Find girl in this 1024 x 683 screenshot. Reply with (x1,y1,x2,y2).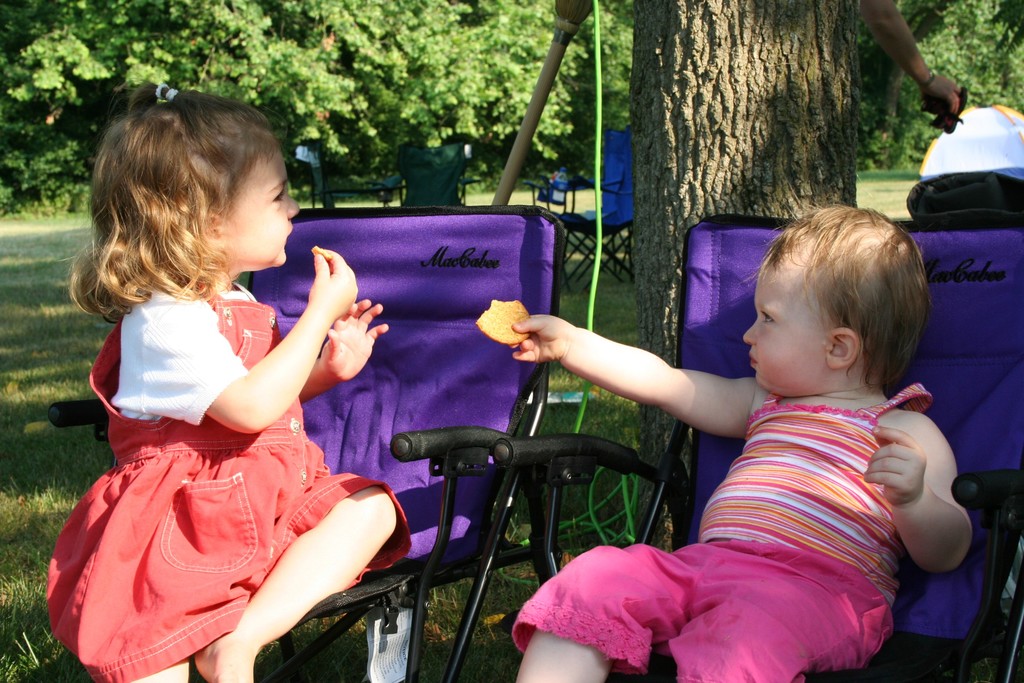
(508,201,972,682).
